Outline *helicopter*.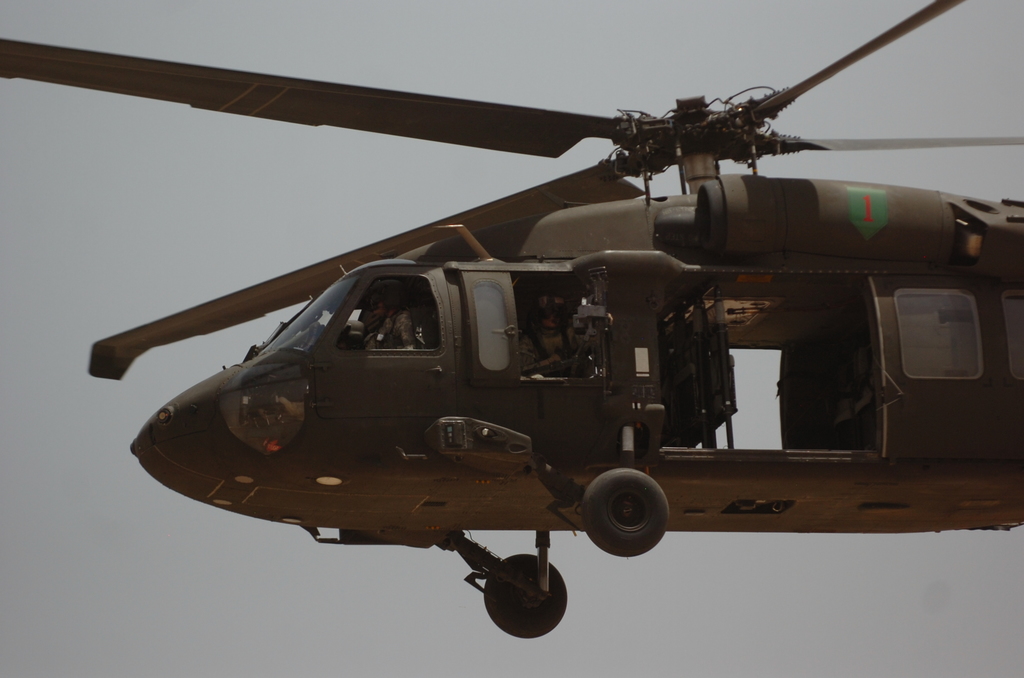
Outline: BBox(0, 0, 1023, 677).
